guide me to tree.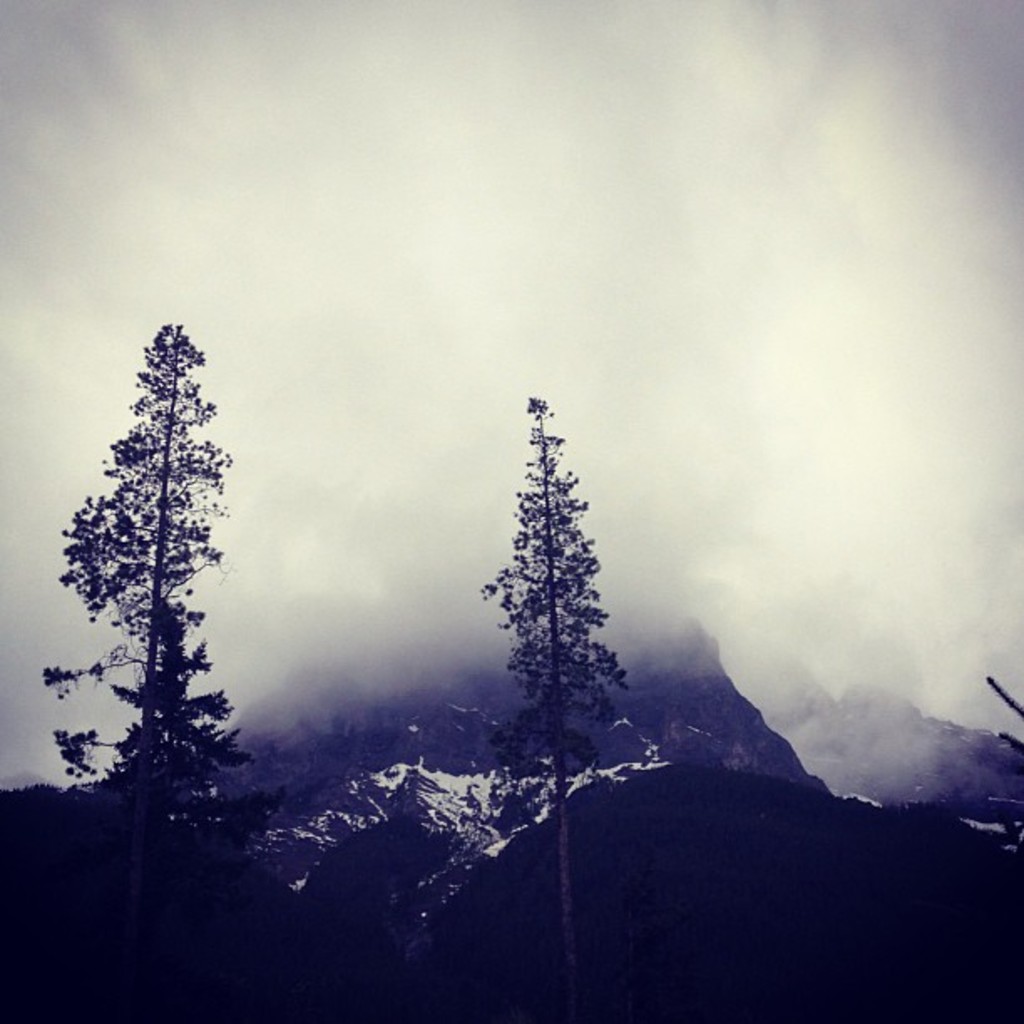
Guidance: (left=472, top=412, right=636, bottom=934).
